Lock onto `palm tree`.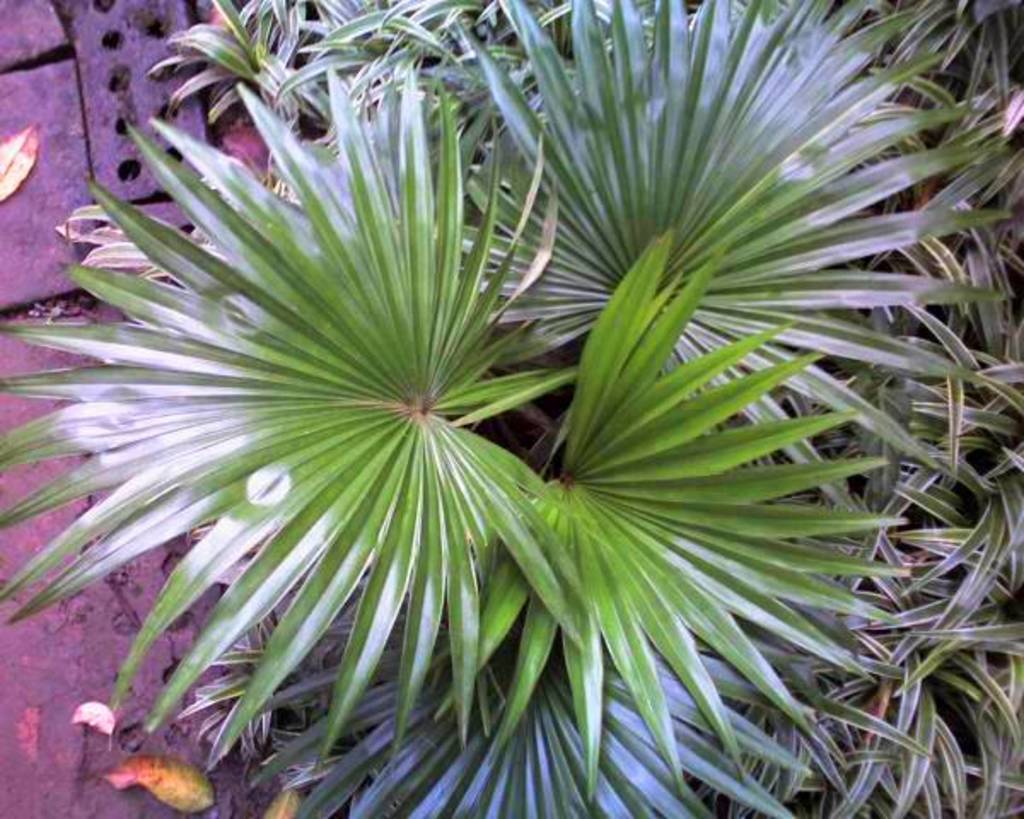
Locked: [0, 0, 1022, 817].
